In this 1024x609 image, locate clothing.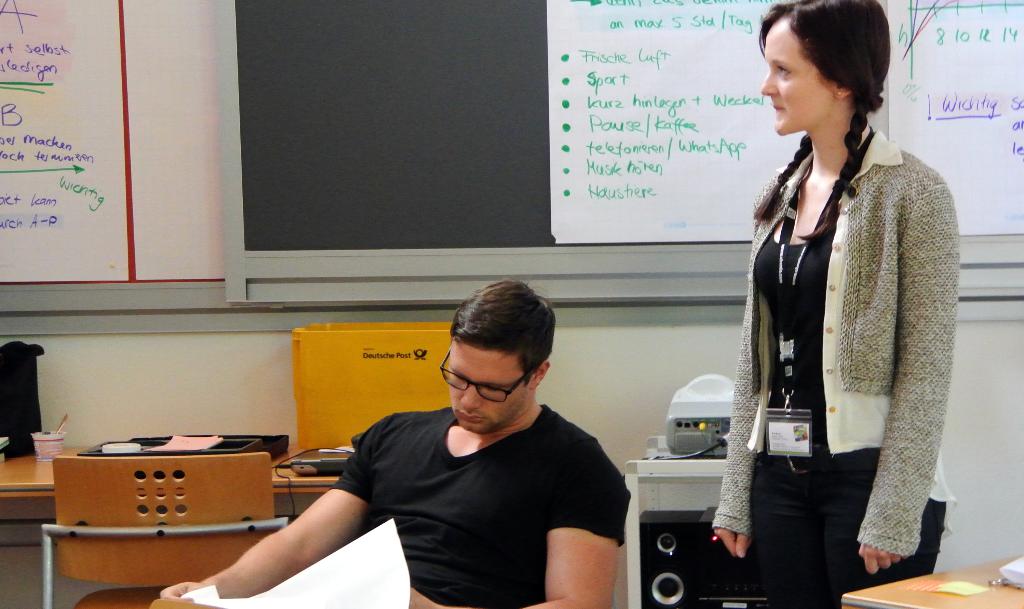
Bounding box: (691,102,976,608).
